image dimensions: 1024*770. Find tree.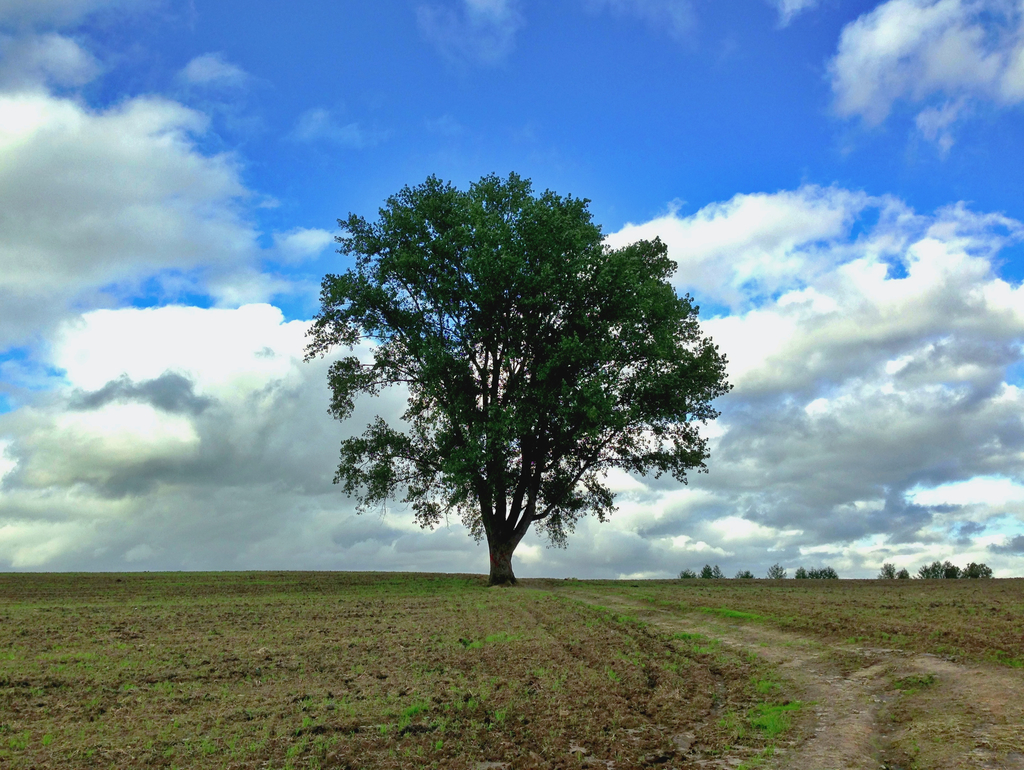
<bbox>714, 564, 724, 578</bbox>.
